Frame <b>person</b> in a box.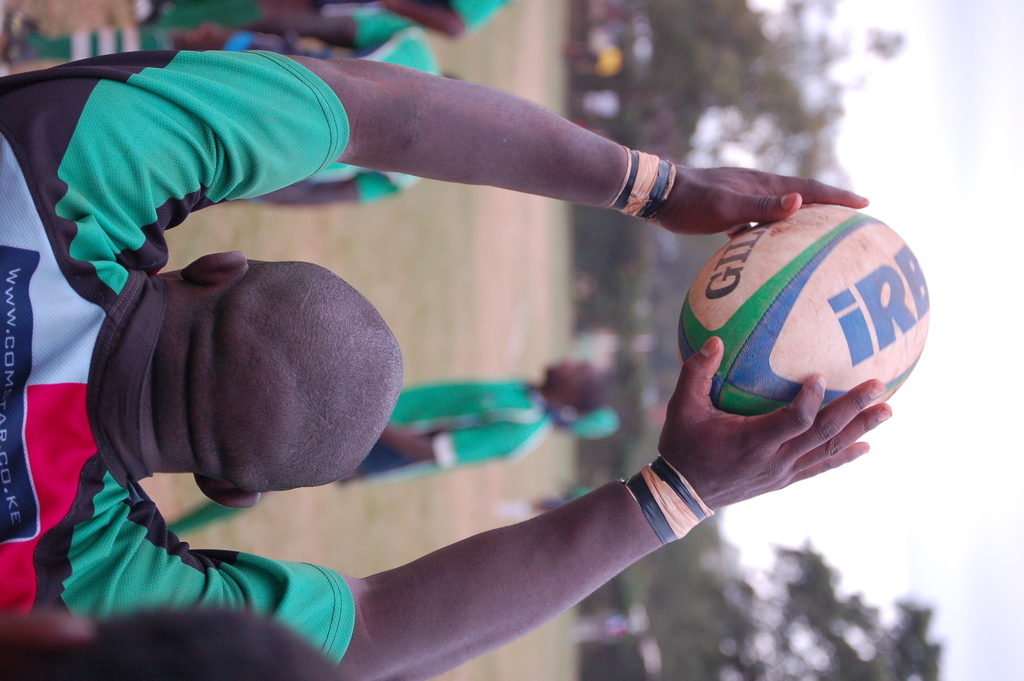
{"left": 0, "top": 8, "right": 472, "bottom": 208}.
